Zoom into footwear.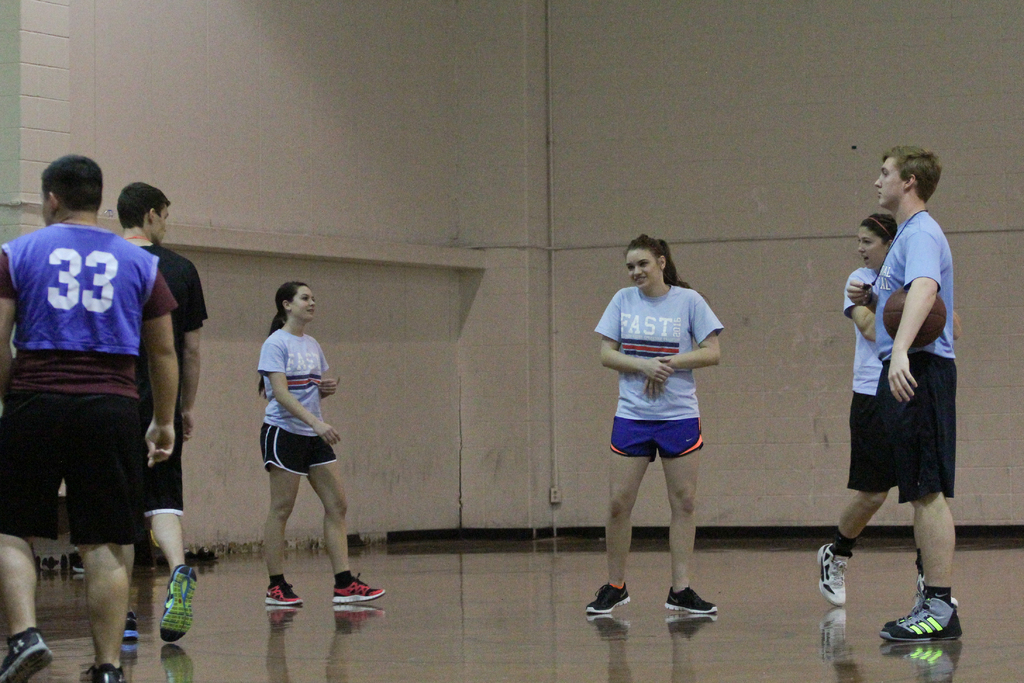
Zoom target: detection(0, 625, 52, 682).
